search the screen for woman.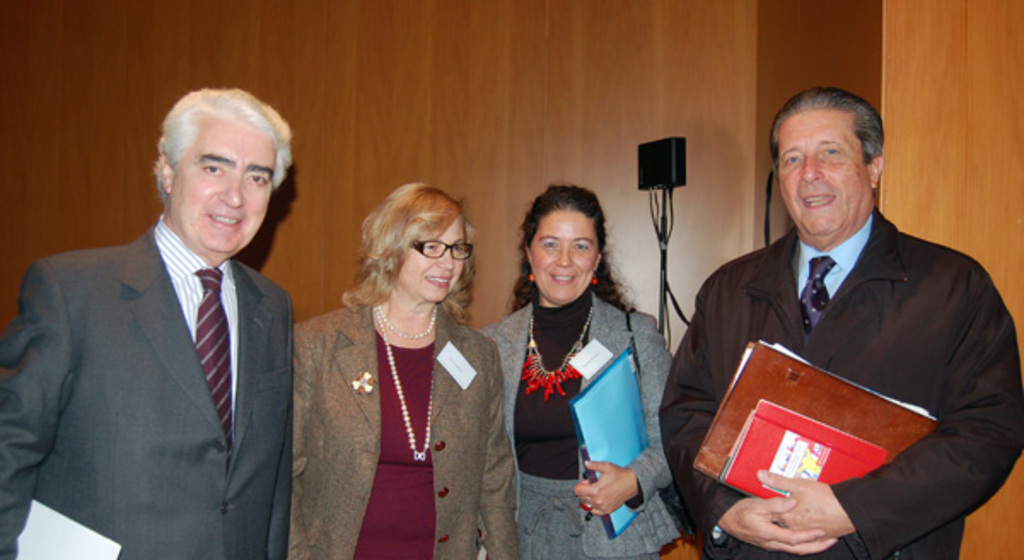
Found at x1=476 y1=181 x2=676 y2=557.
